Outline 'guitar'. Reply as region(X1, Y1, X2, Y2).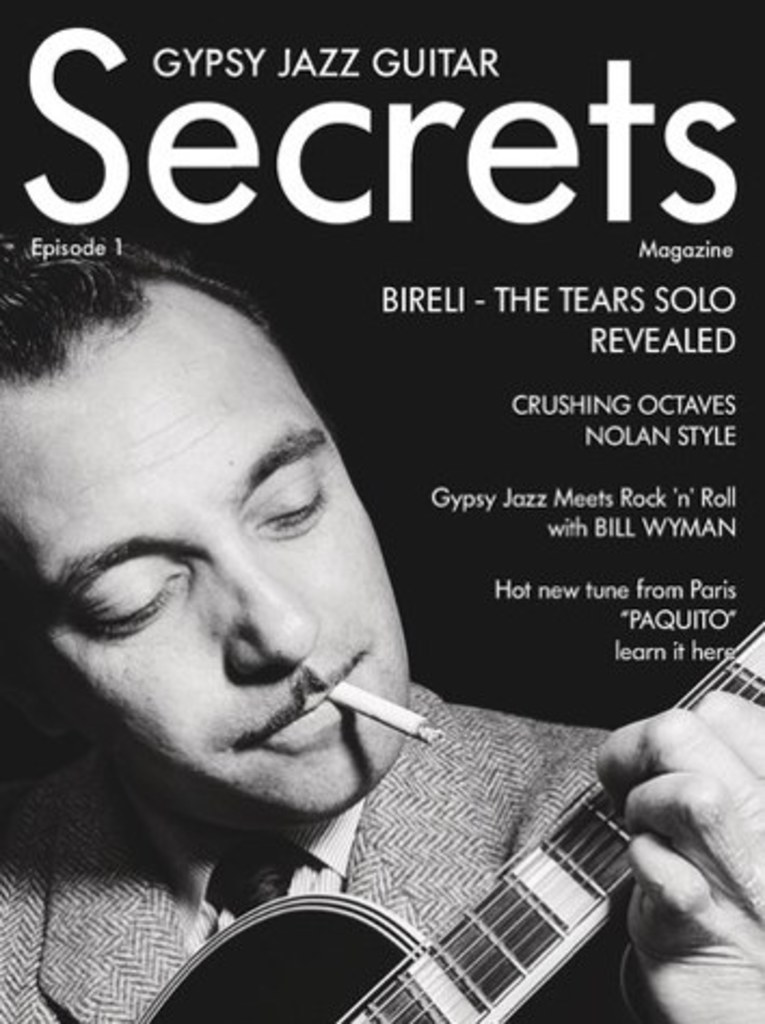
region(132, 657, 722, 1022).
